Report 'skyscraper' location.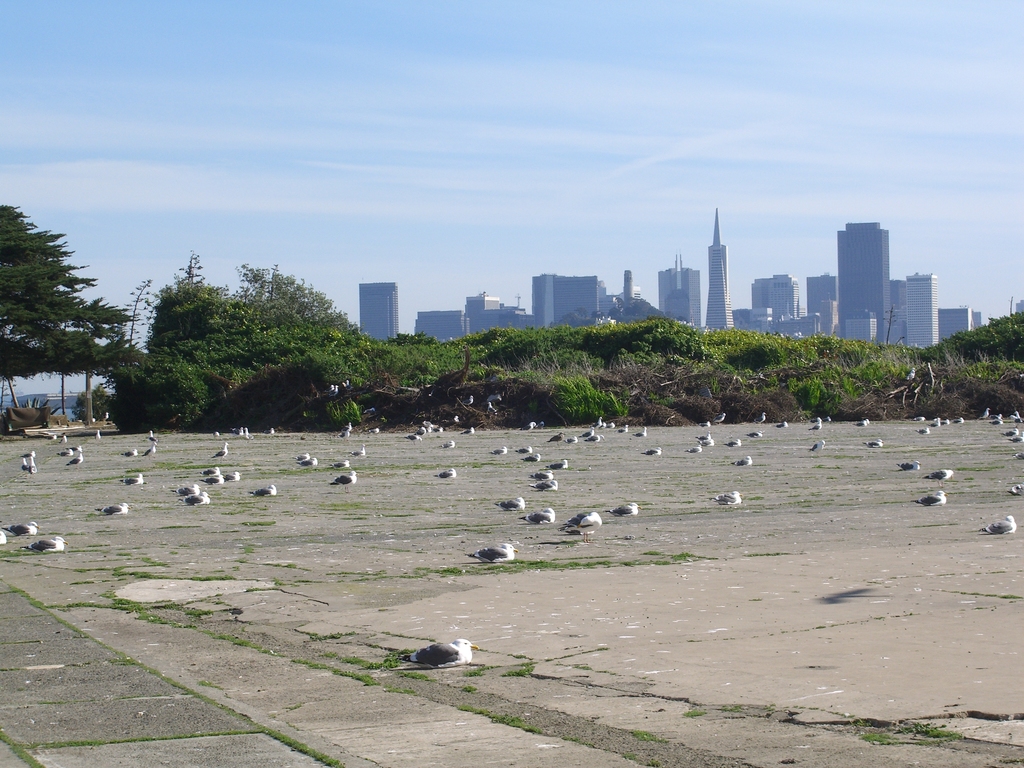
Report: <bbox>462, 286, 528, 346</bbox>.
